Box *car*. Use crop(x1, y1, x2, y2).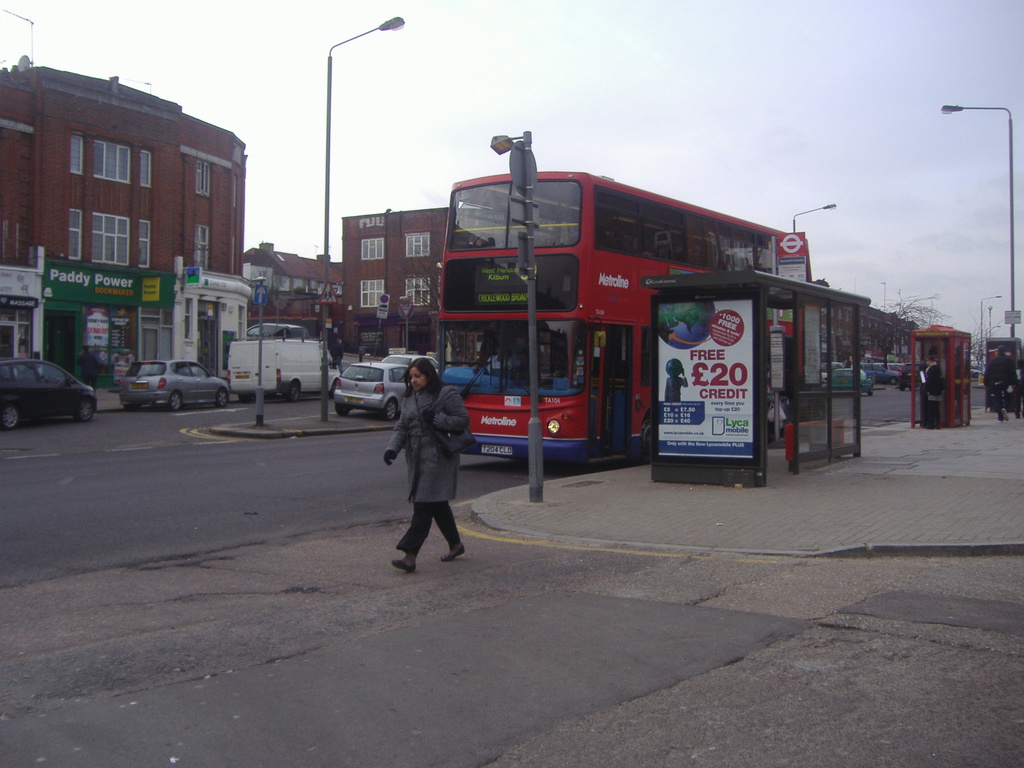
crop(332, 363, 415, 419).
